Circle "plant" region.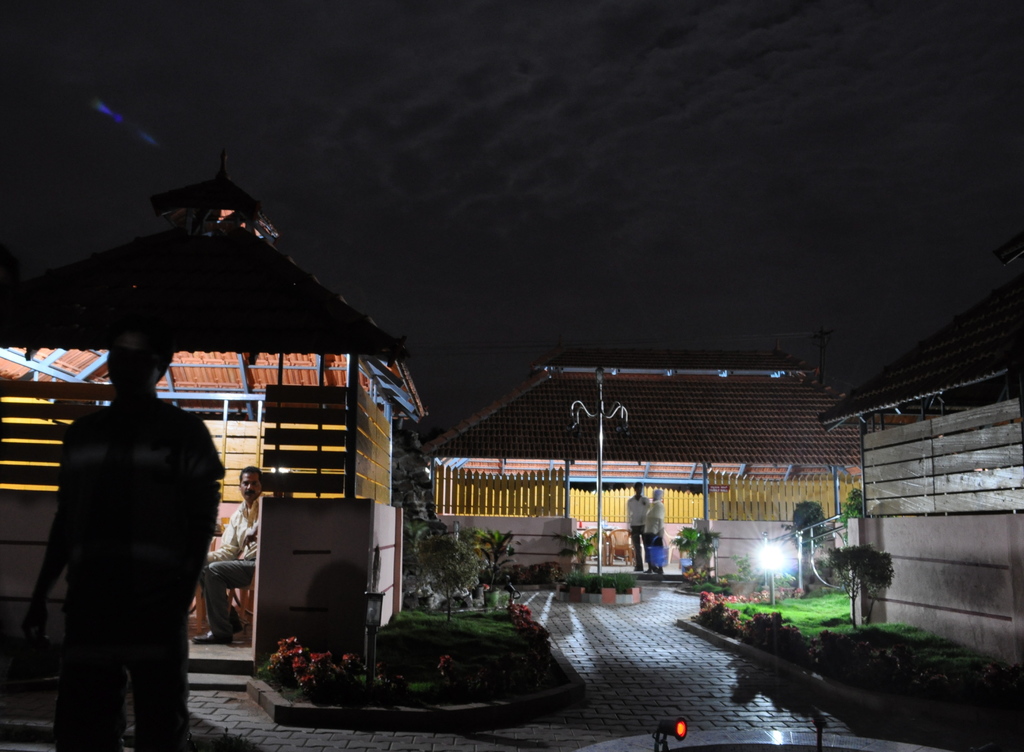
Region: 840:488:862:546.
